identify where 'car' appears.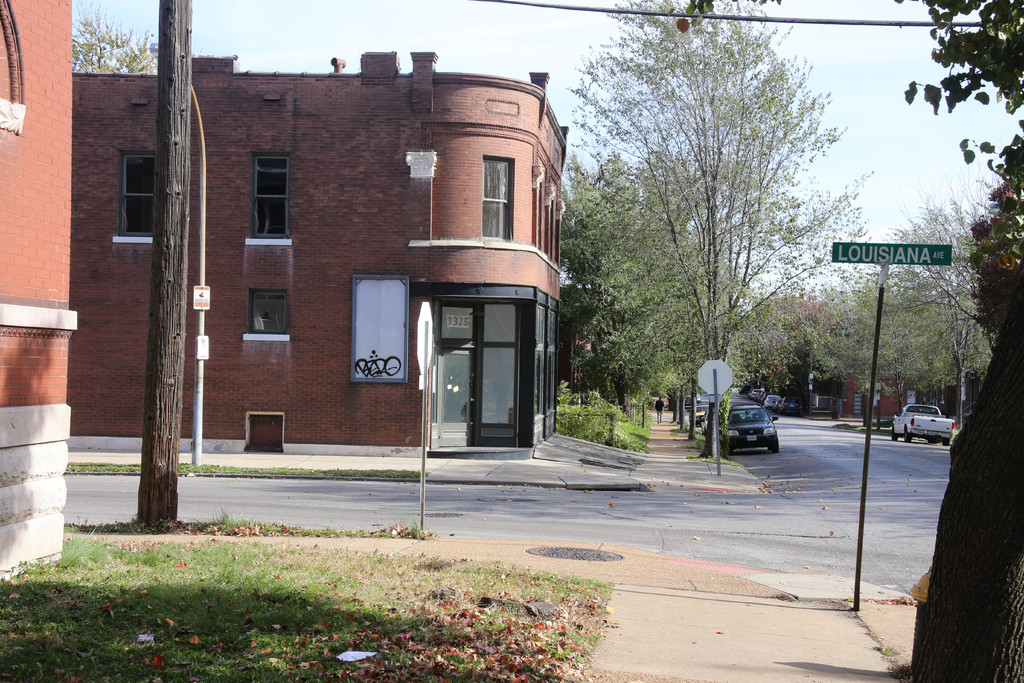
Appears at {"x1": 890, "y1": 400, "x2": 951, "y2": 443}.
